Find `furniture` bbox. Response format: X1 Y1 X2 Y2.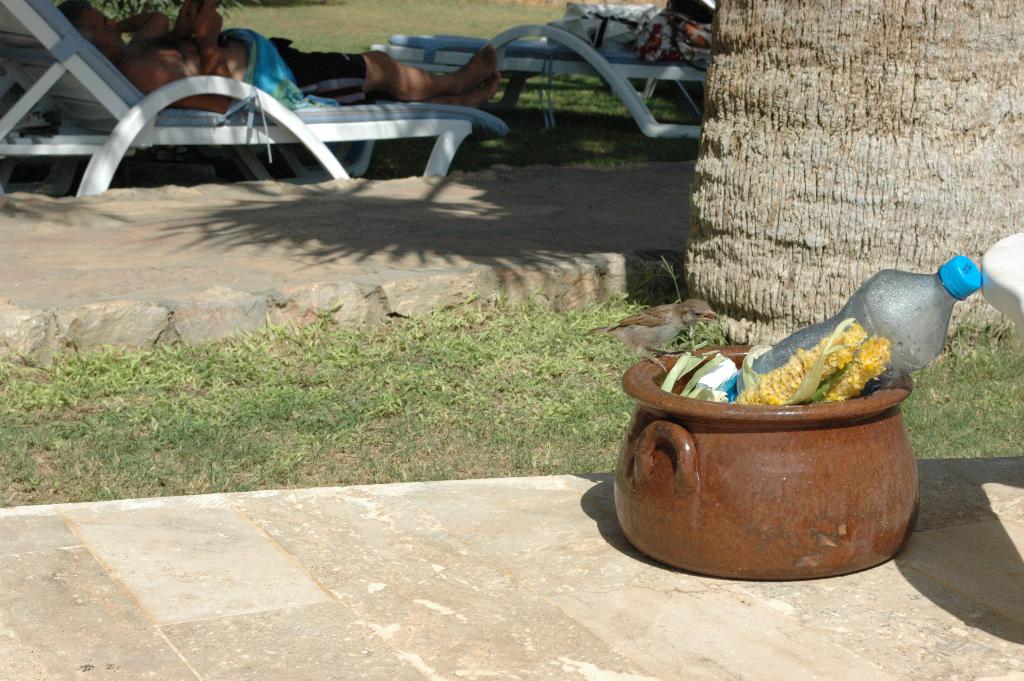
368 0 708 141.
